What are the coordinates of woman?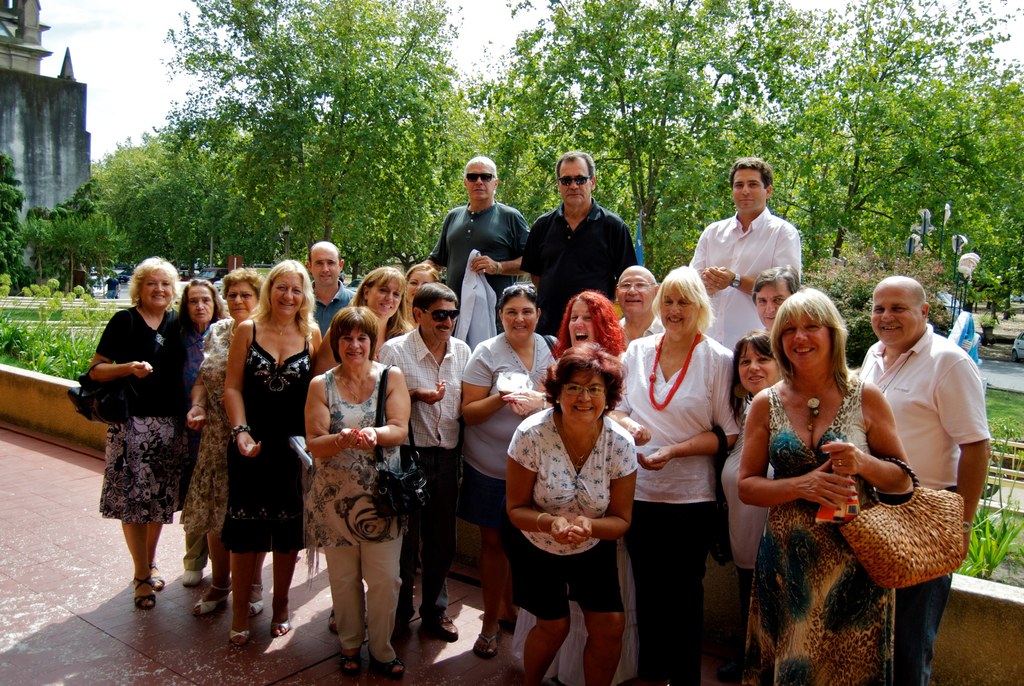
rect(399, 257, 445, 332).
